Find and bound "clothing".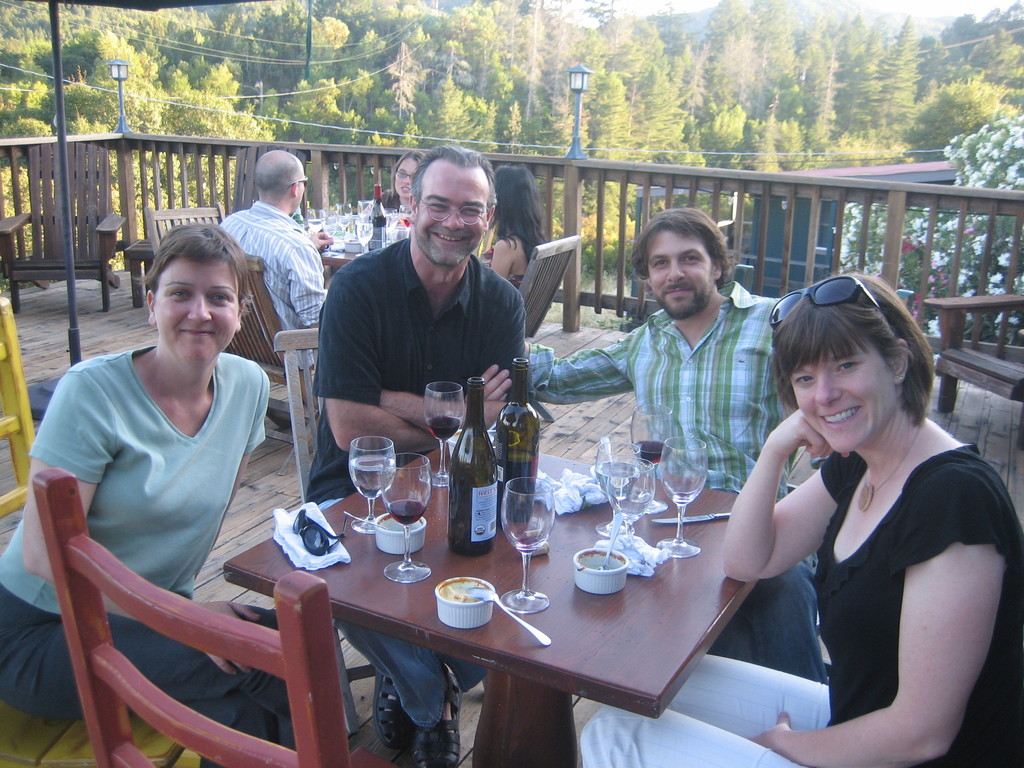
Bound: x1=305, y1=232, x2=527, y2=498.
